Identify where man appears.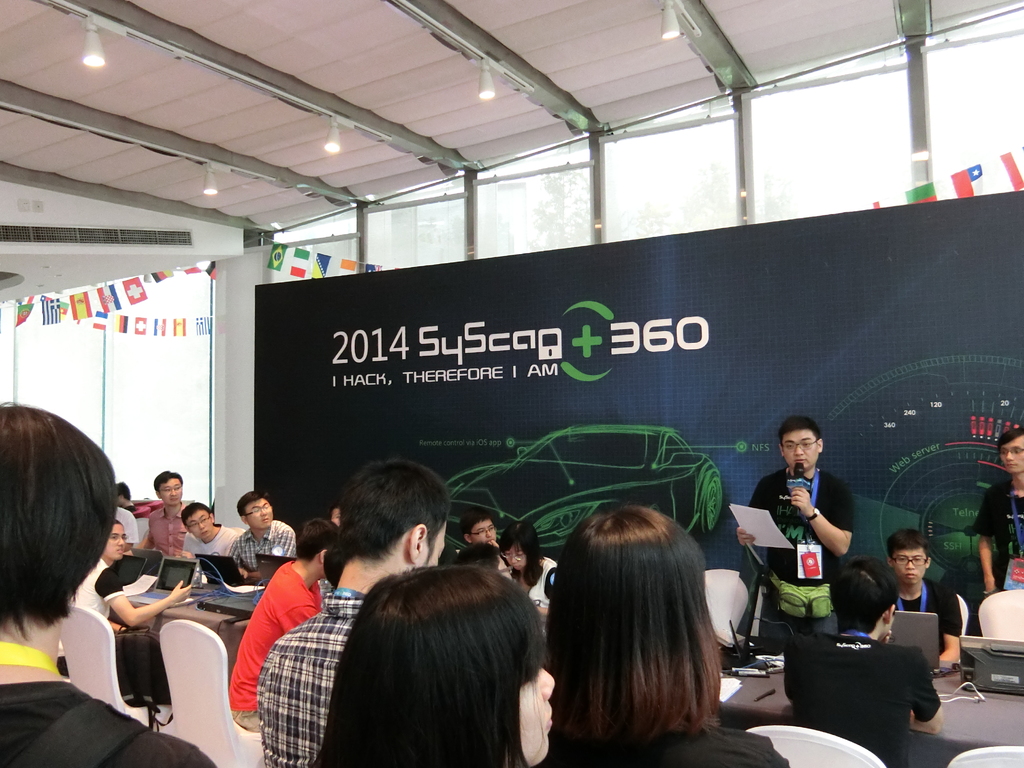
Appears at 258:456:451:767.
